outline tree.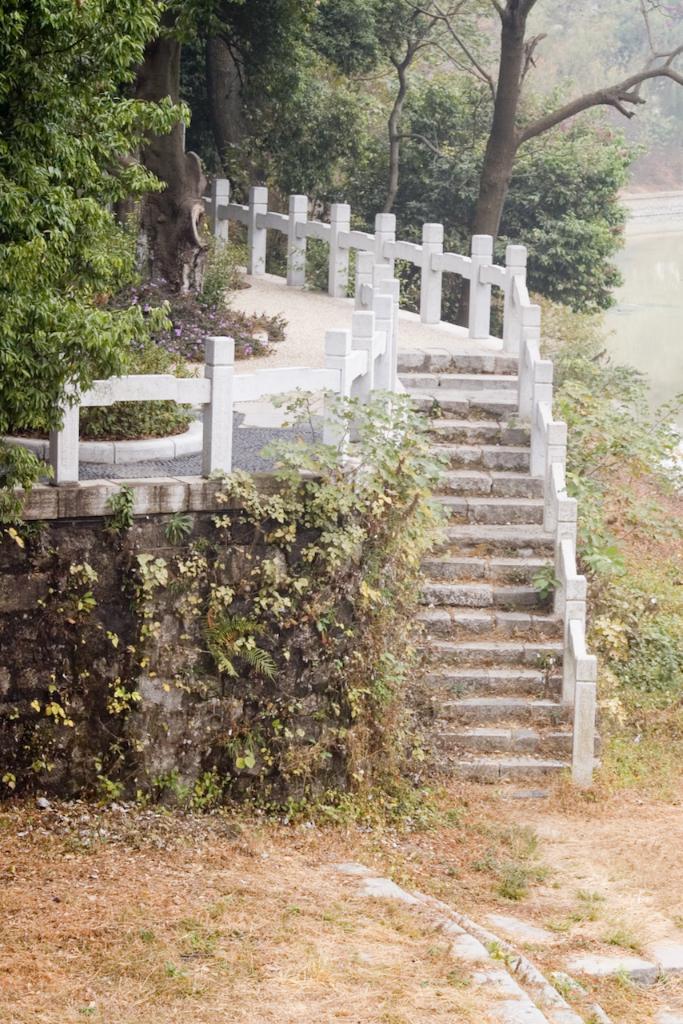
Outline: <bbox>433, 0, 682, 264</bbox>.
